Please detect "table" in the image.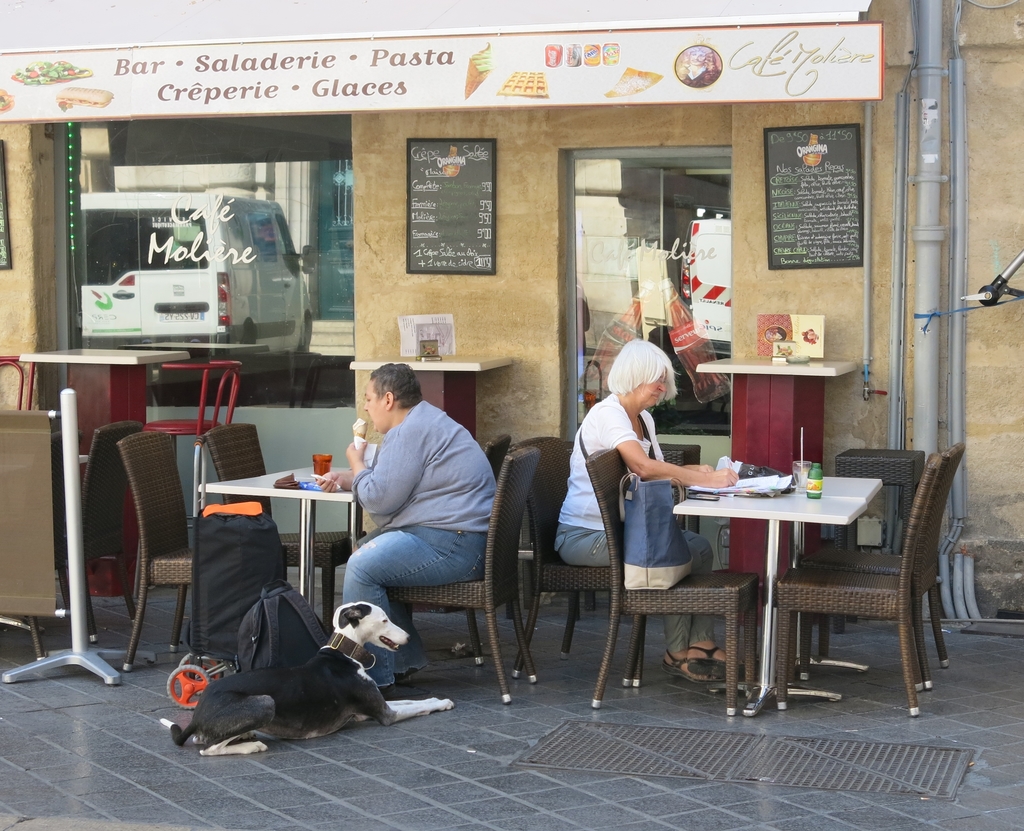
622, 459, 911, 658.
